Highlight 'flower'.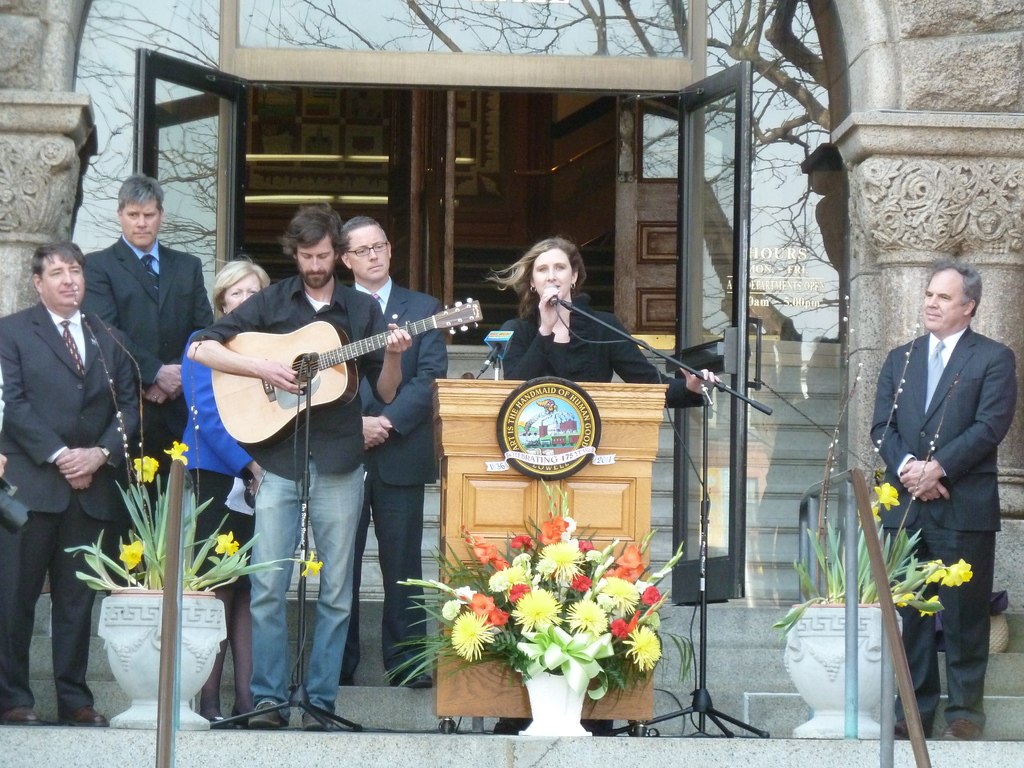
Highlighted region: [131, 458, 163, 484].
